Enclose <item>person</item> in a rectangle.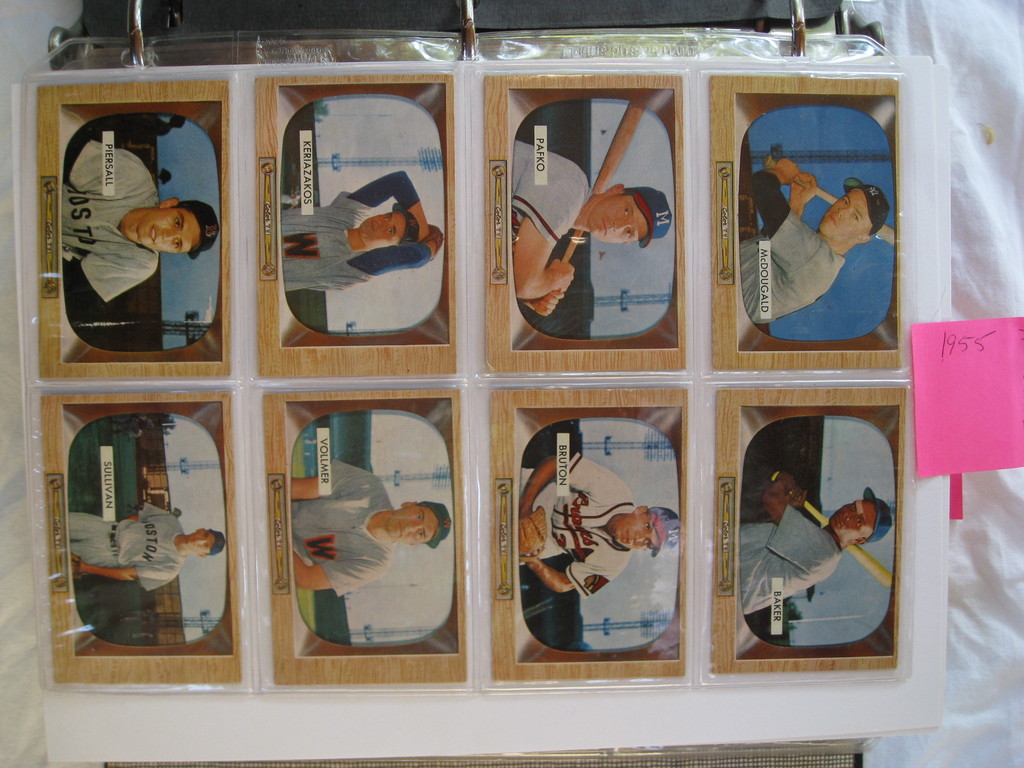
(742, 468, 893, 616).
